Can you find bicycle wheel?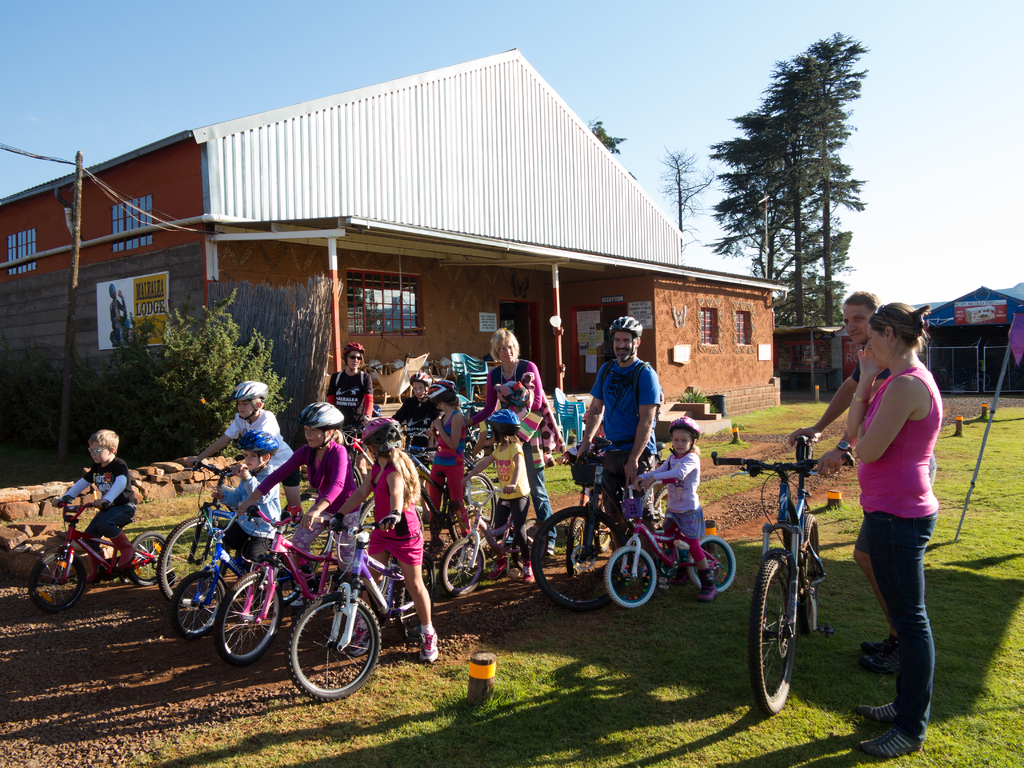
Yes, bounding box: Rect(158, 516, 230, 605).
